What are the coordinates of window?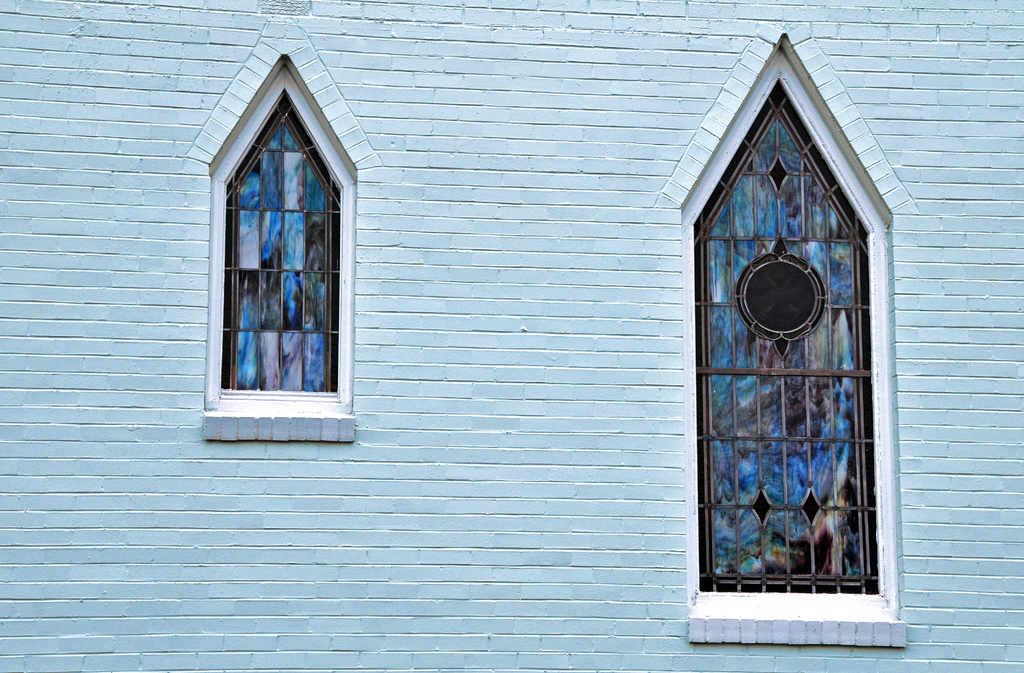
rect(201, 61, 348, 435).
